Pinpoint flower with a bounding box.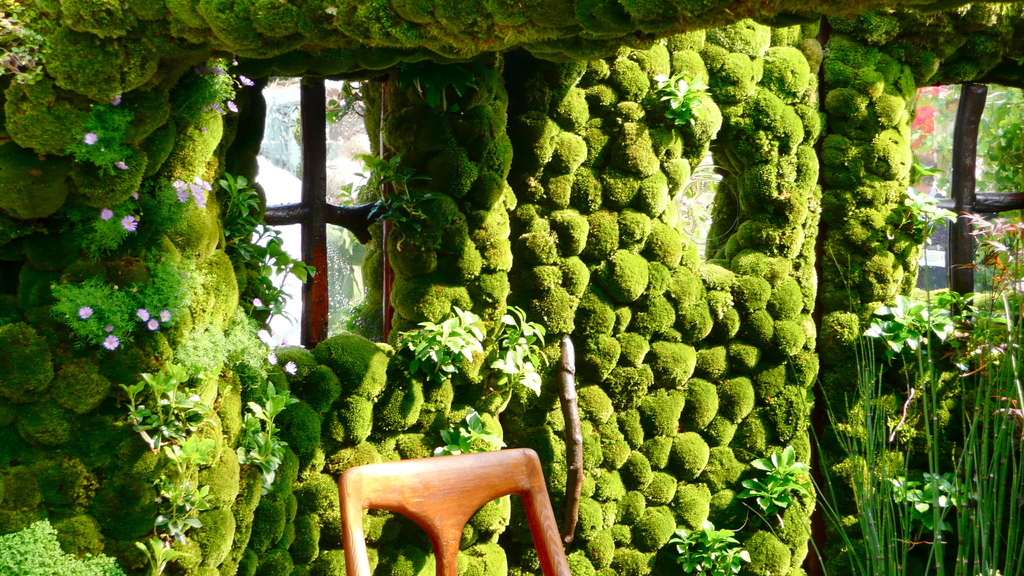
(77,305,85,320).
